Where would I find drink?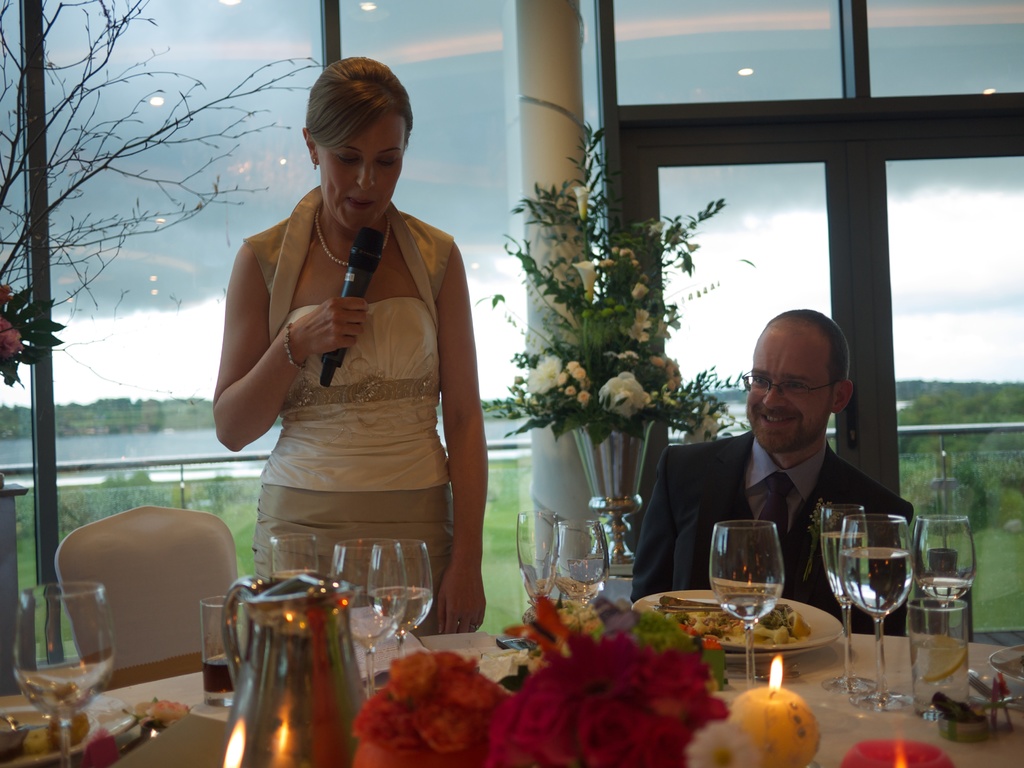
At bbox=(719, 594, 780, 624).
